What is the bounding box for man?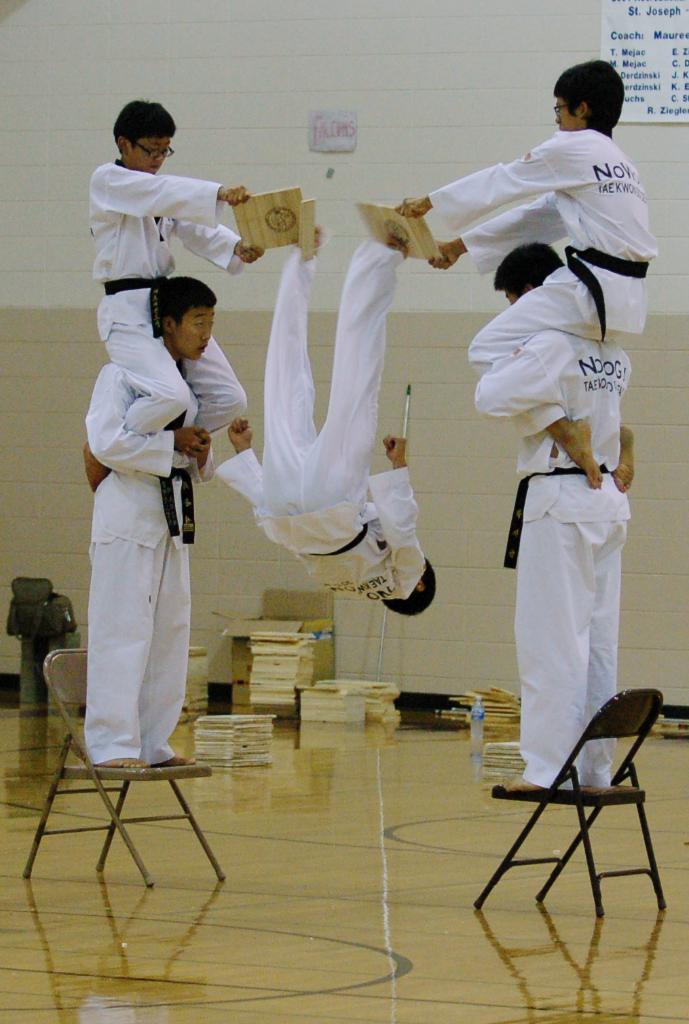
[x1=386, y1=52, x2=664, y2=496].
